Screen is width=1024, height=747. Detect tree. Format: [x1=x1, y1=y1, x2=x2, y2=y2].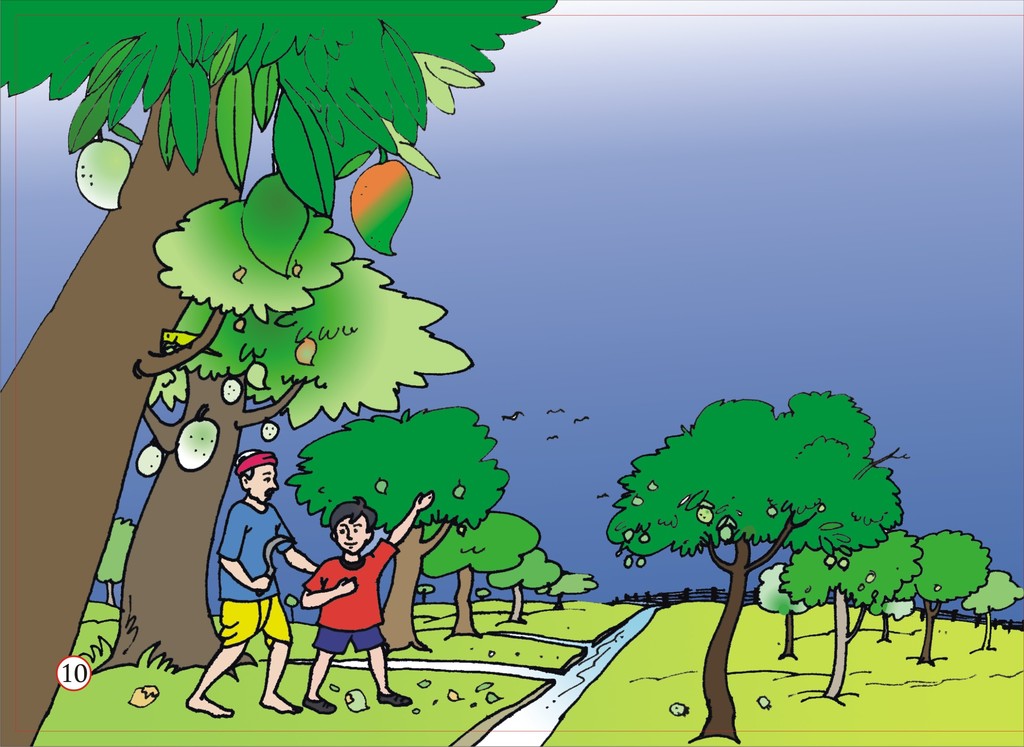
[x1=536, y1=570, x2=596, y2=609].
